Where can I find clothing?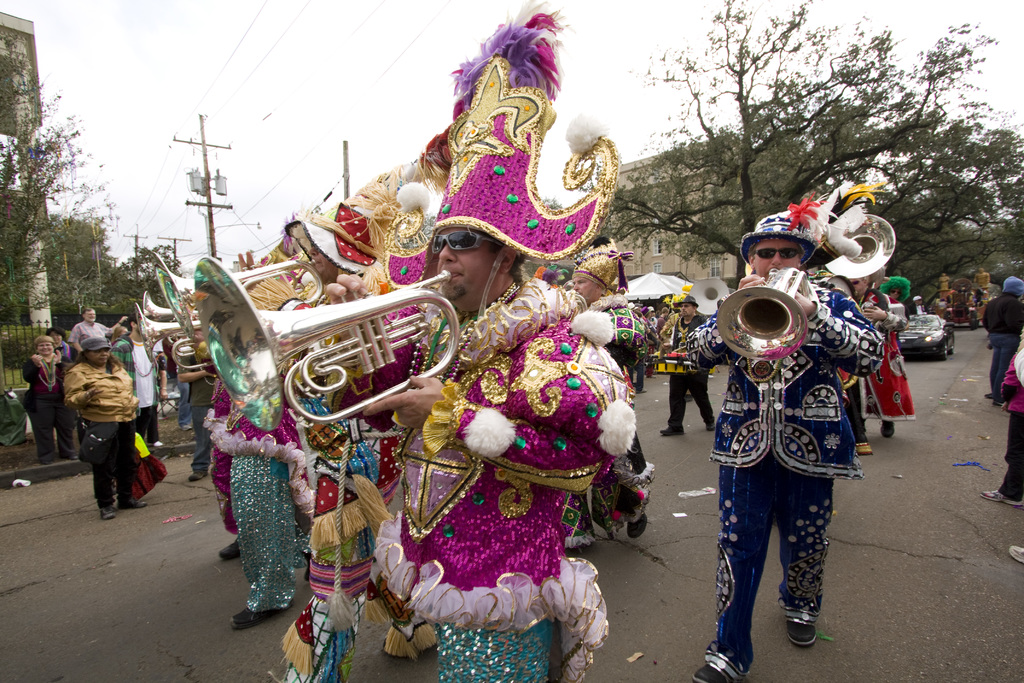
You can find it at x1=124 y1=334 x2=165 y2=450.
